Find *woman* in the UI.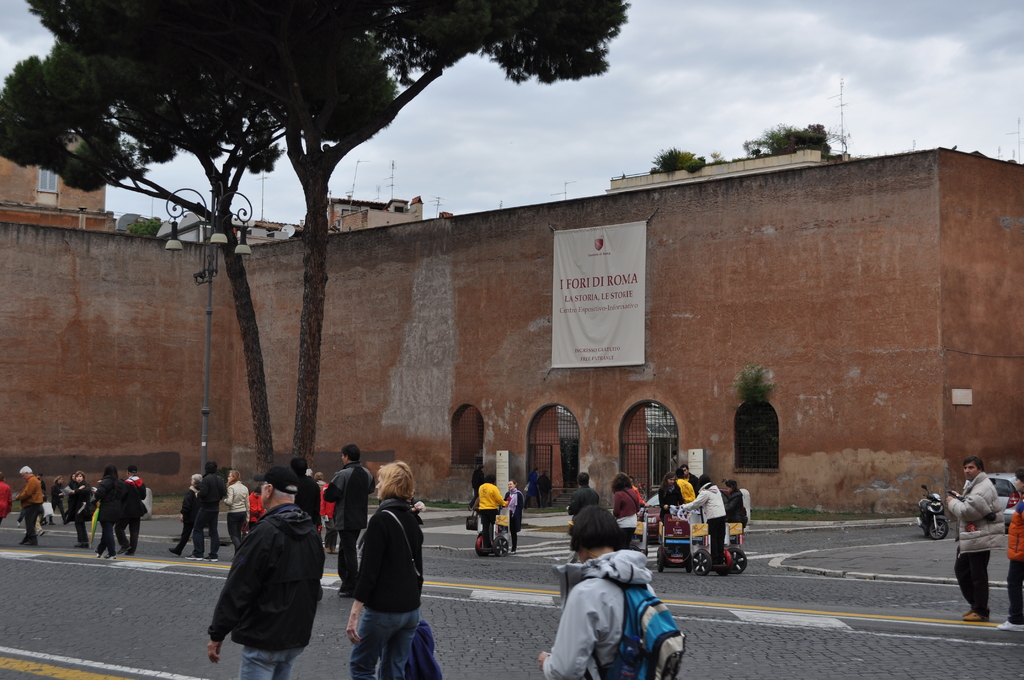
UI element at bbox=[340, 459, 423, 679].
